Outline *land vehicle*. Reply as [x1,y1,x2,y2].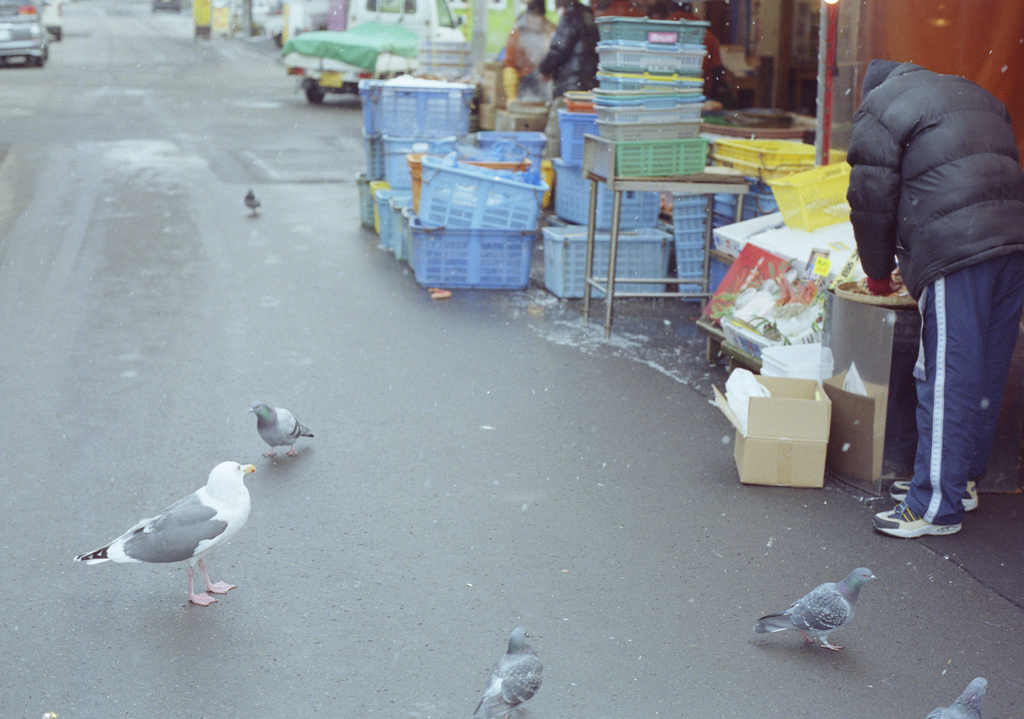
[0,12,50,70].
